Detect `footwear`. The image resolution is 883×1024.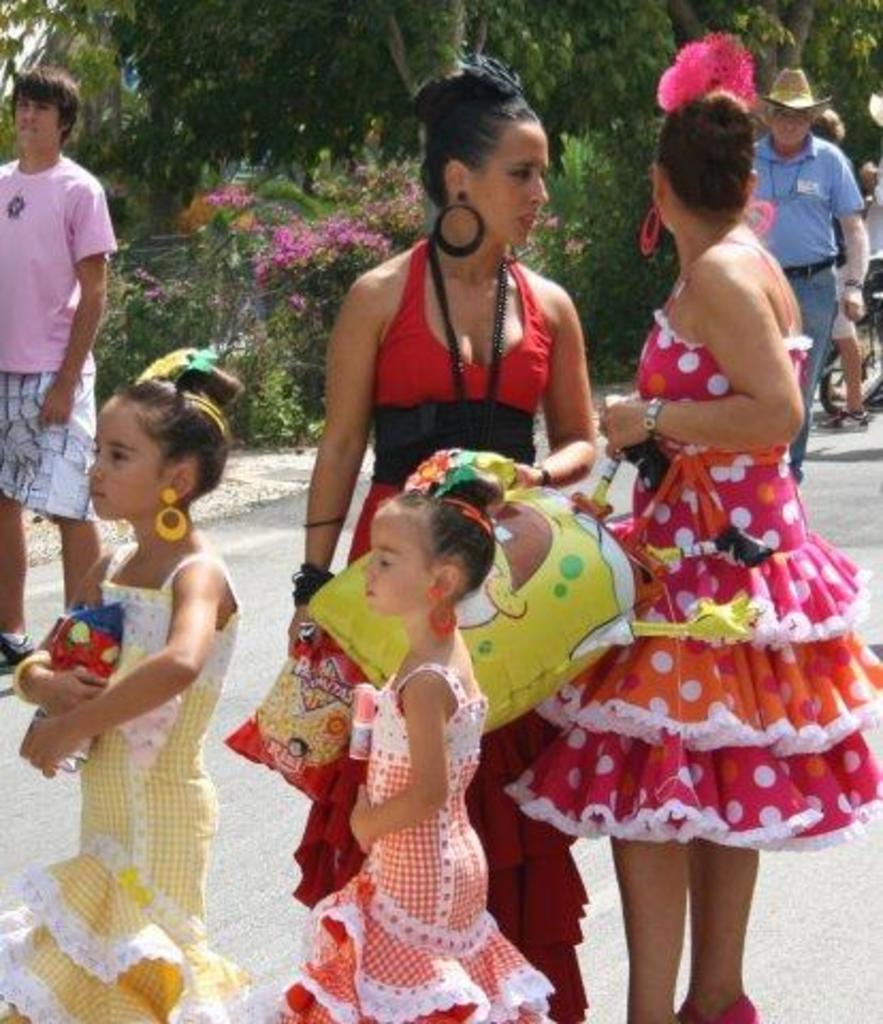
left=828, top=395, right=870, bottom=433.
